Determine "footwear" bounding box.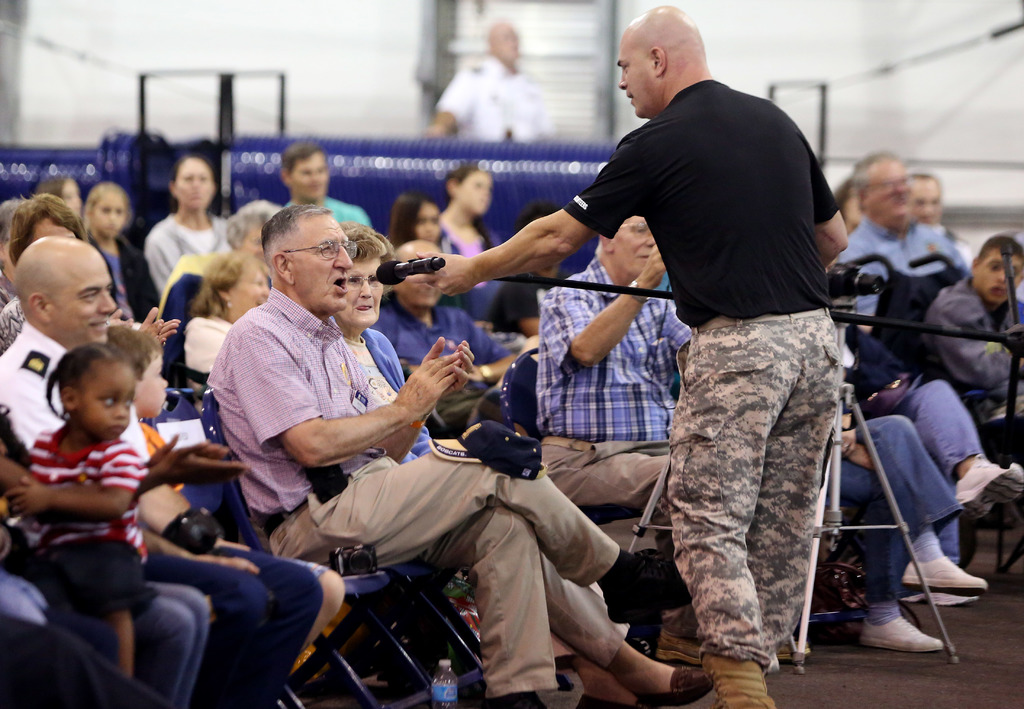
Determined: detection(610, 548, 694, 622).
